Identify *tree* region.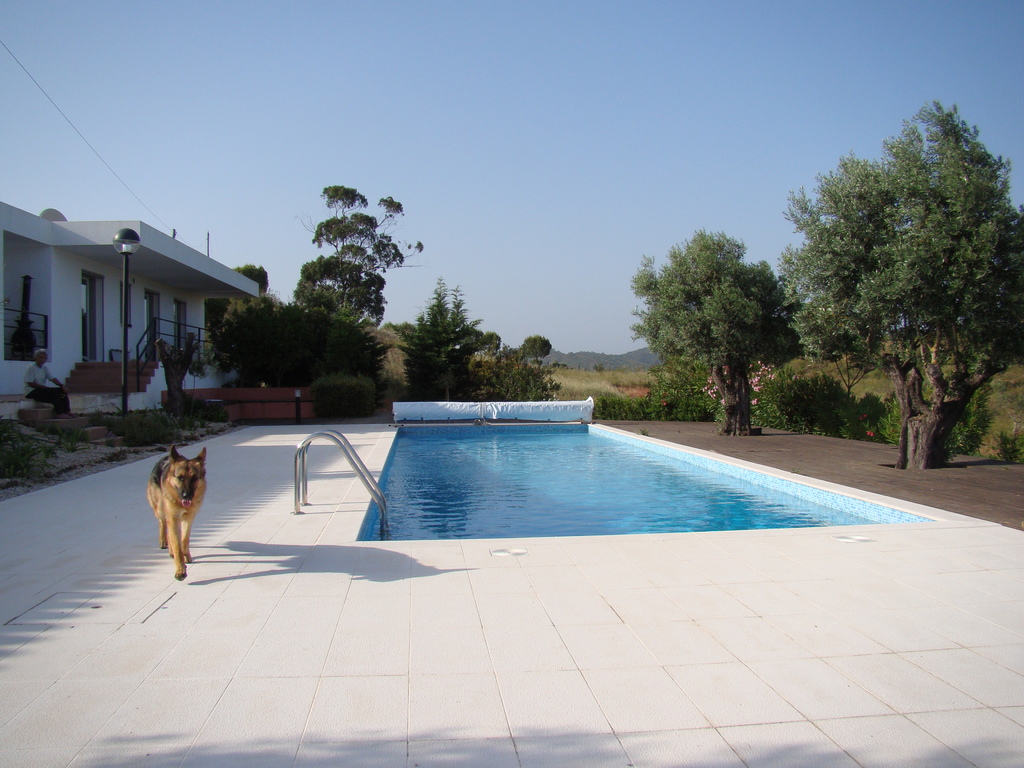
Region: <bbox>525, 338, 546, 354</bbox>.
